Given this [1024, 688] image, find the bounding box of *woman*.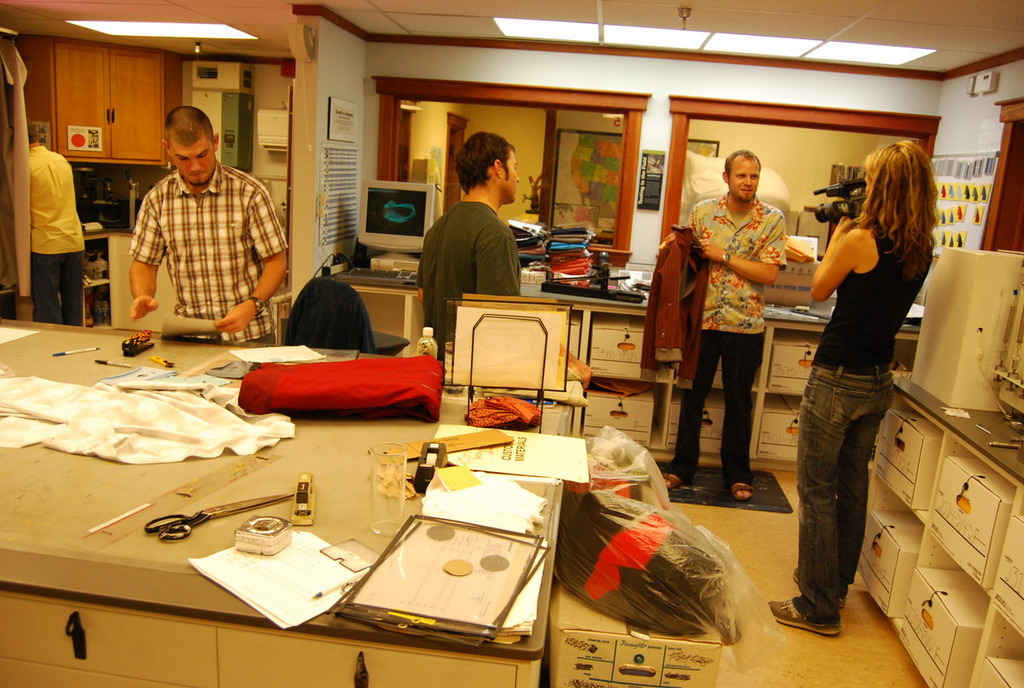
pyautogui.locateOnScreen(780, 120, 933, 653).
